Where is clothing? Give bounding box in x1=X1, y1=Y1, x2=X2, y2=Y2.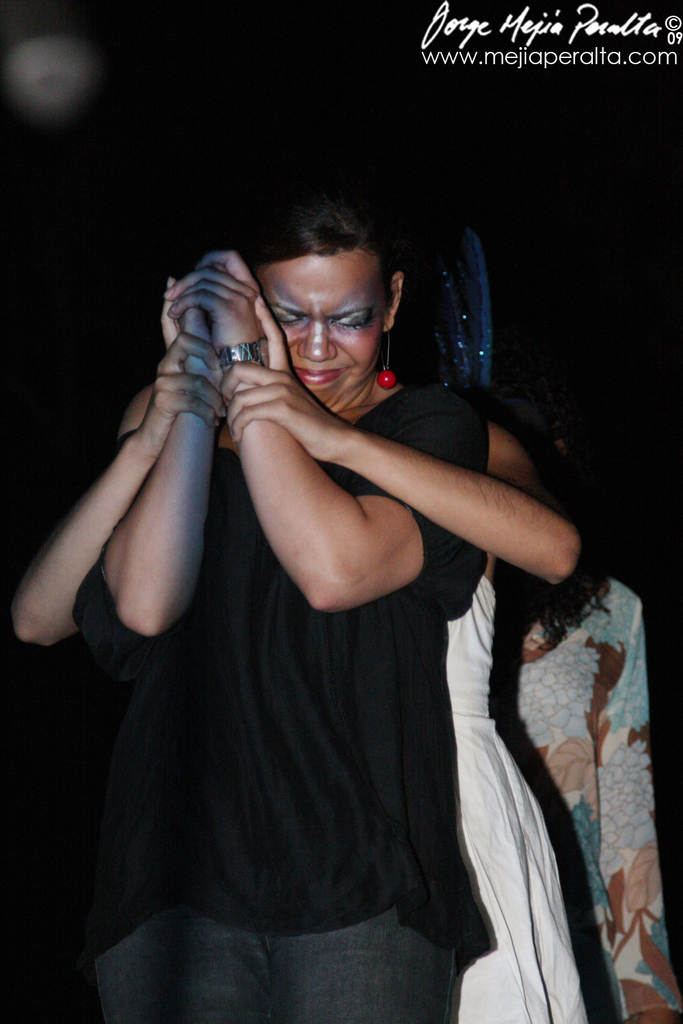
x1=434, y1=573, x2=596, y2=1023.
